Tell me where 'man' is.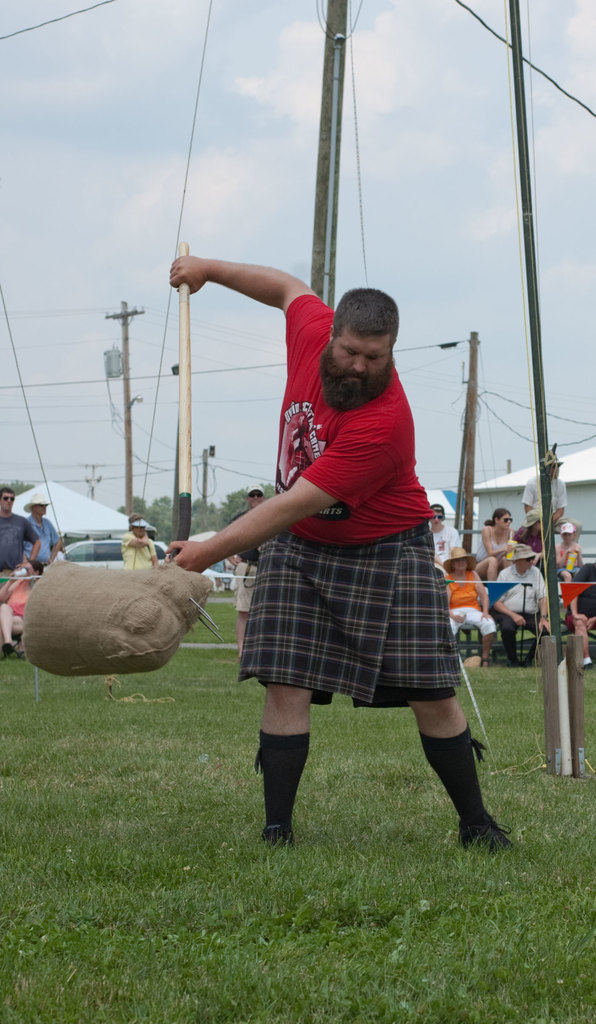
'man' is at (122,510,157,570).
